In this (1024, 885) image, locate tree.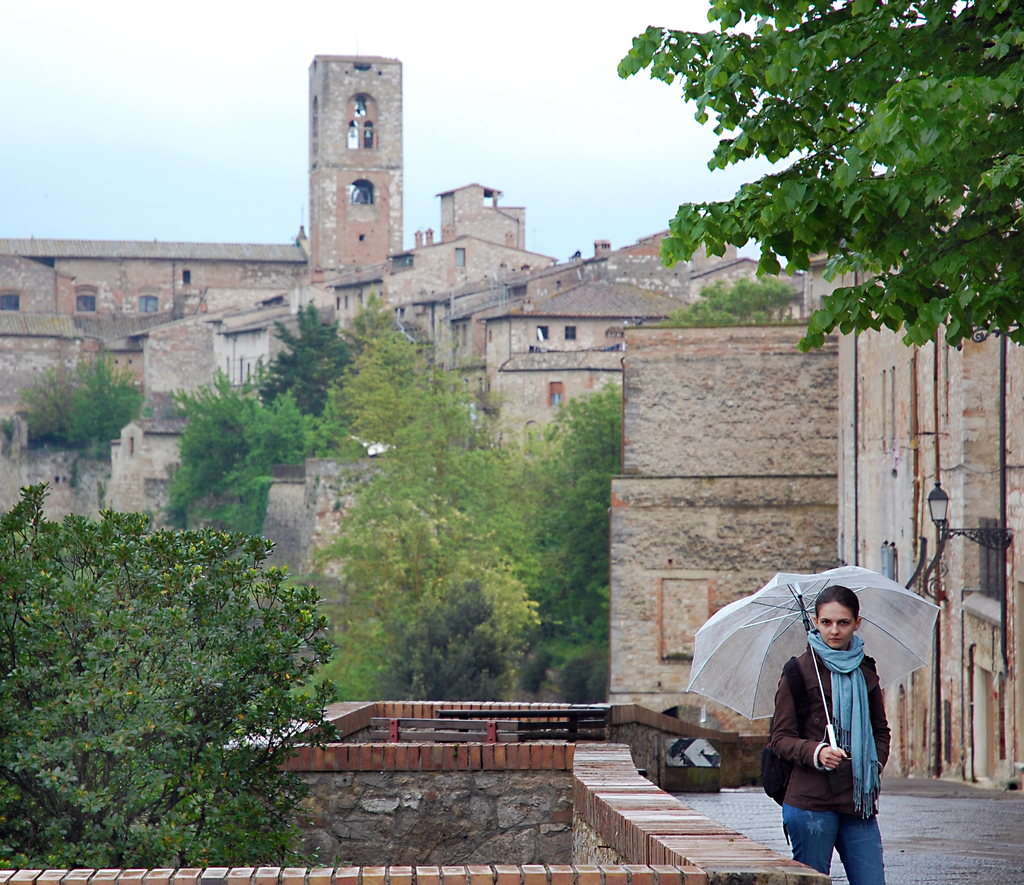
Bounding box: bbox=(261, 298, 356, 415).
